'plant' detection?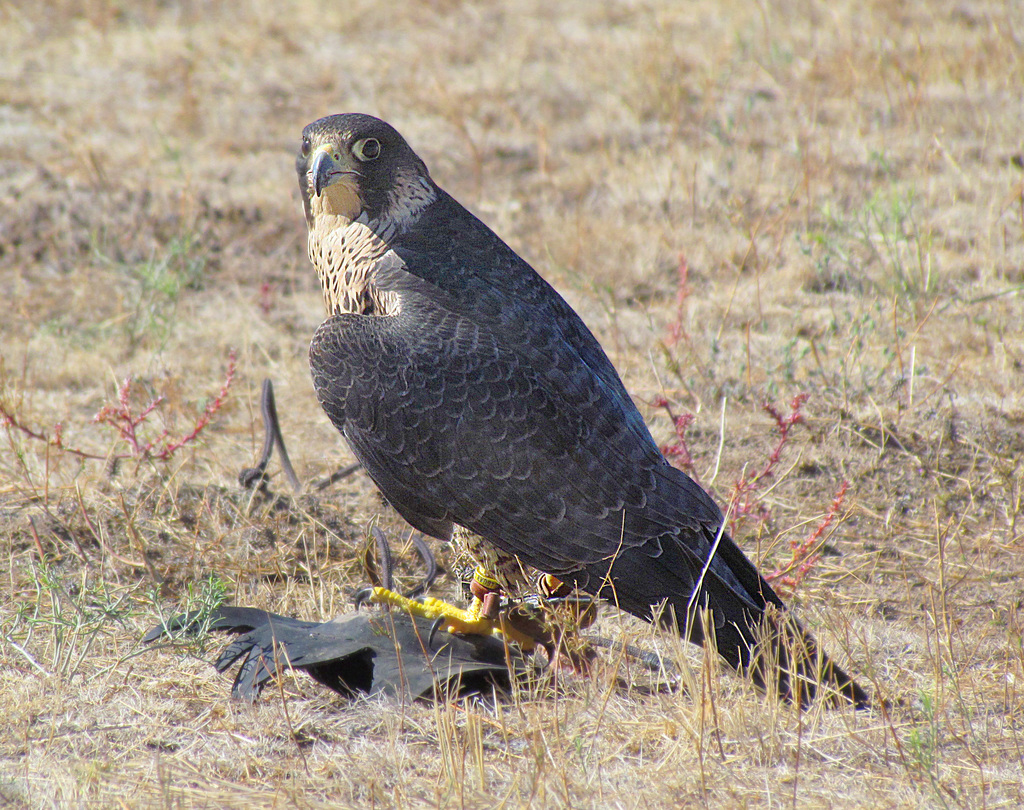
region(33, 221, 229, 358)
